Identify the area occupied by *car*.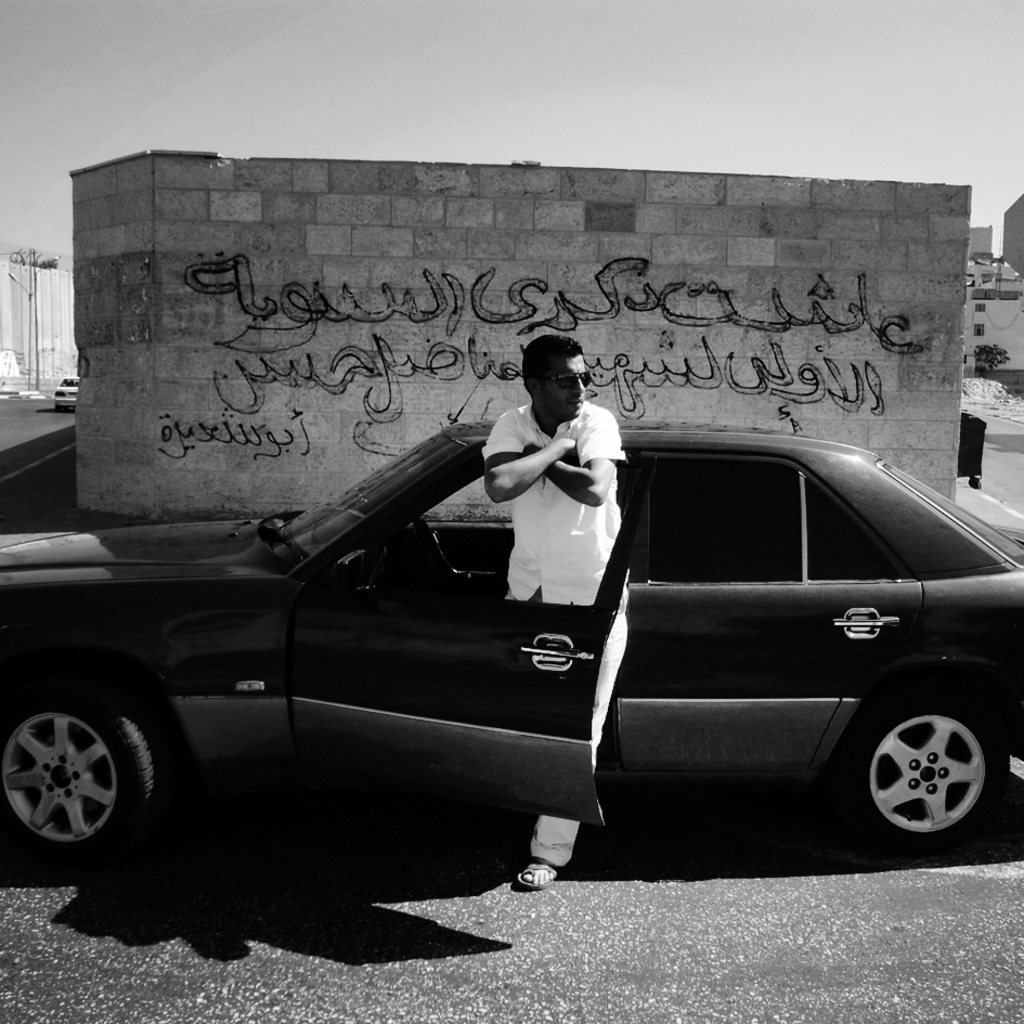
Area: {"left": 53, "top": 375, "right": 81, "bottom": 413}.
